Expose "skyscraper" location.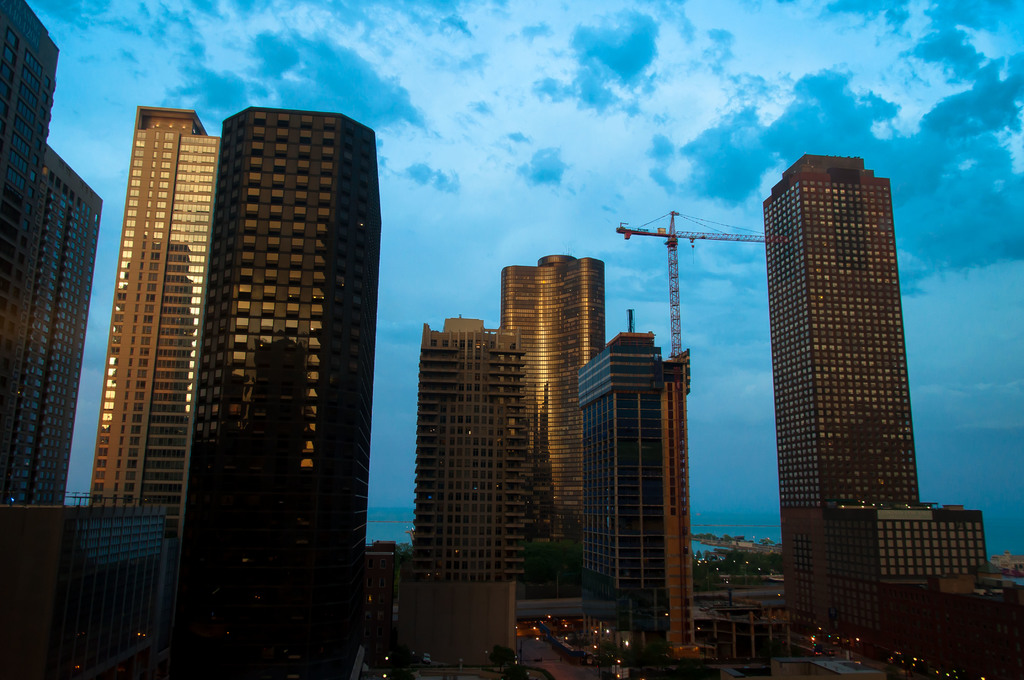
Exposed at left=180, top=114, right=385, bottom=670.
